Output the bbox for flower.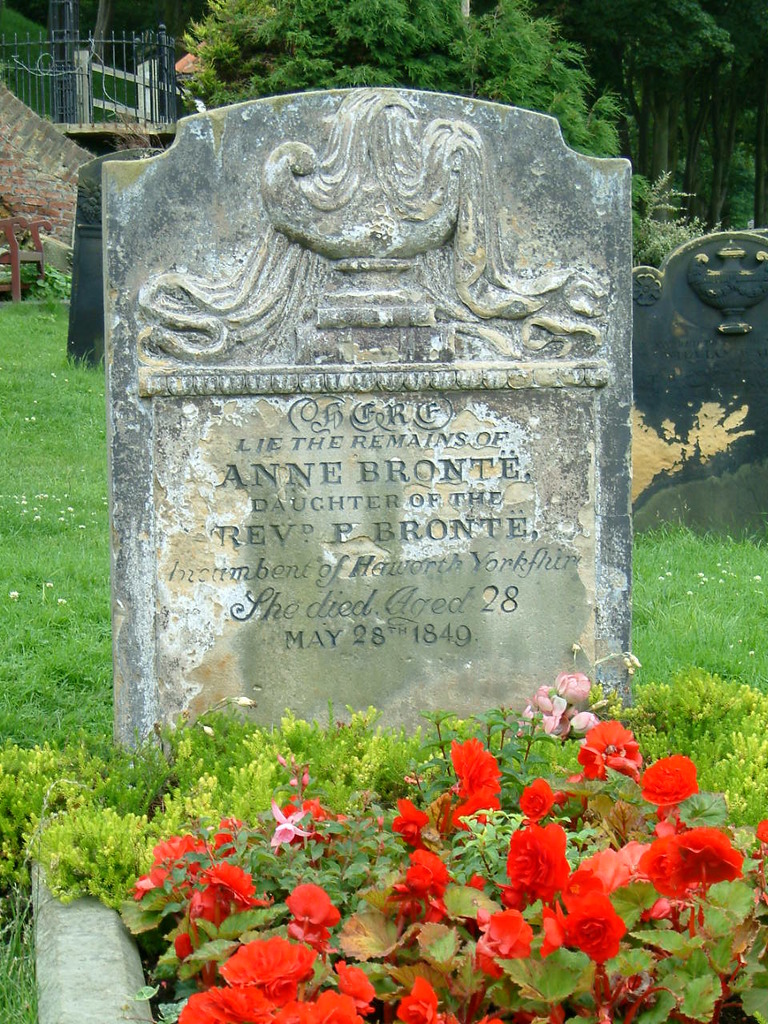
x1=179 y1=984 x2=276 y2=1023.
